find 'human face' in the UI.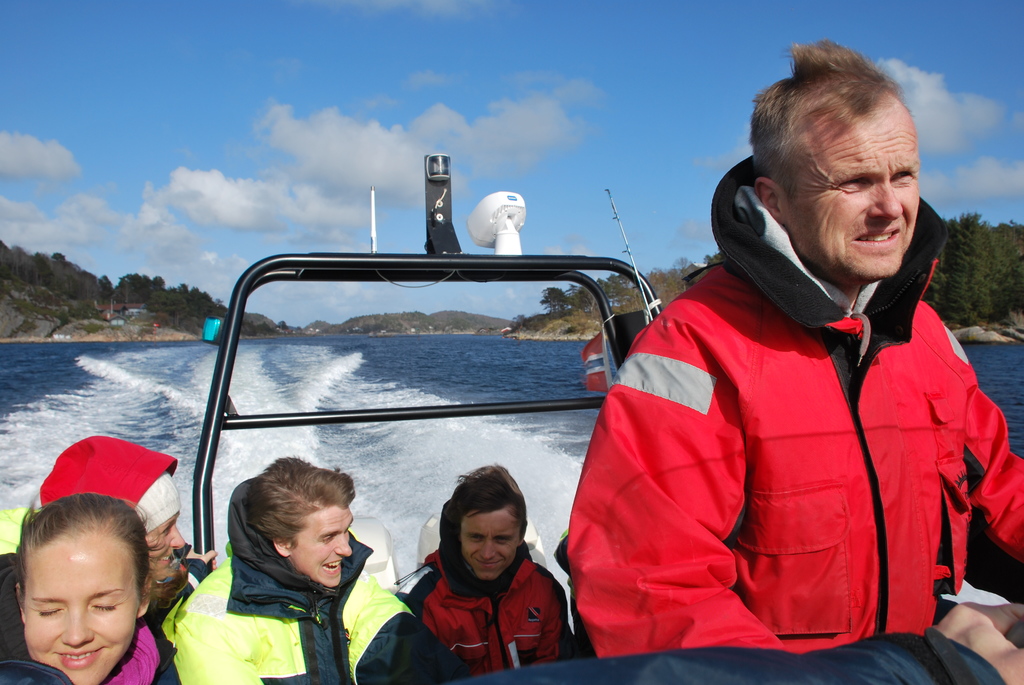
UI element at [x1=779, y1=91, x2=921, y2=280].
